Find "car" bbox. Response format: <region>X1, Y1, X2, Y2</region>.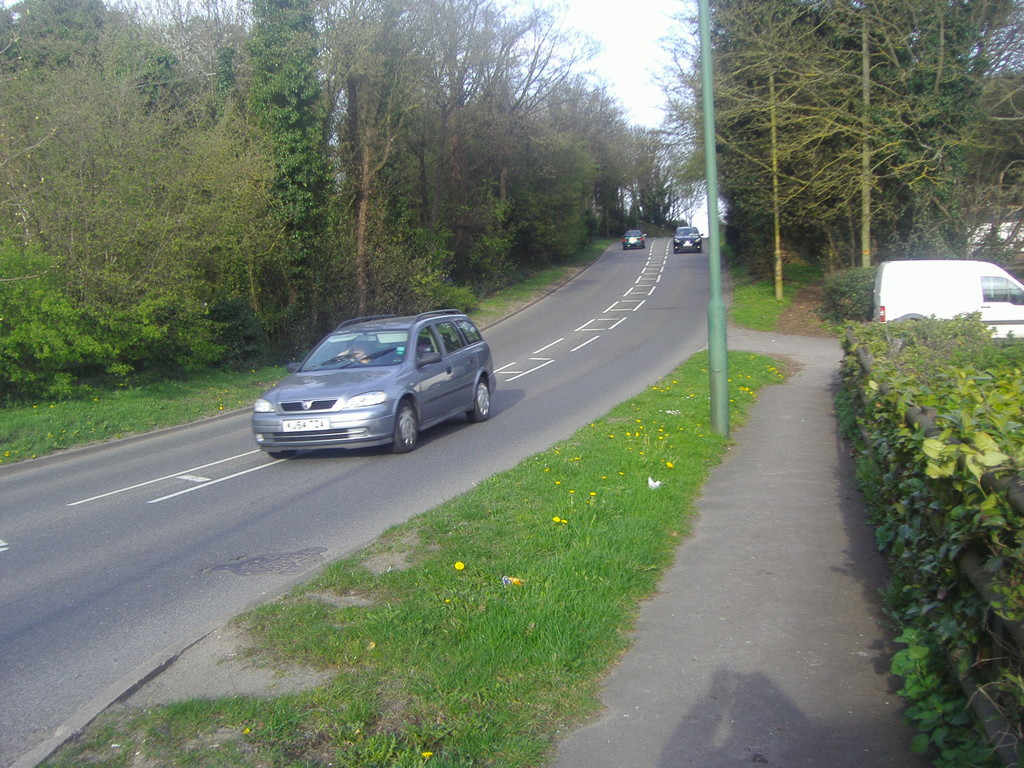
<region>671, 222, 705, 253</region>.
